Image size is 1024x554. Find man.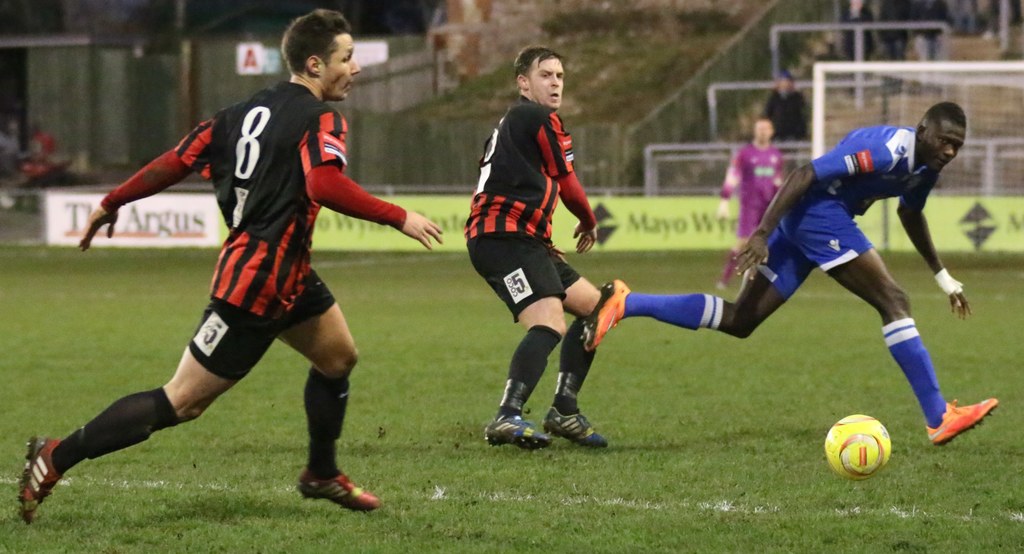
463/37/610/468.
